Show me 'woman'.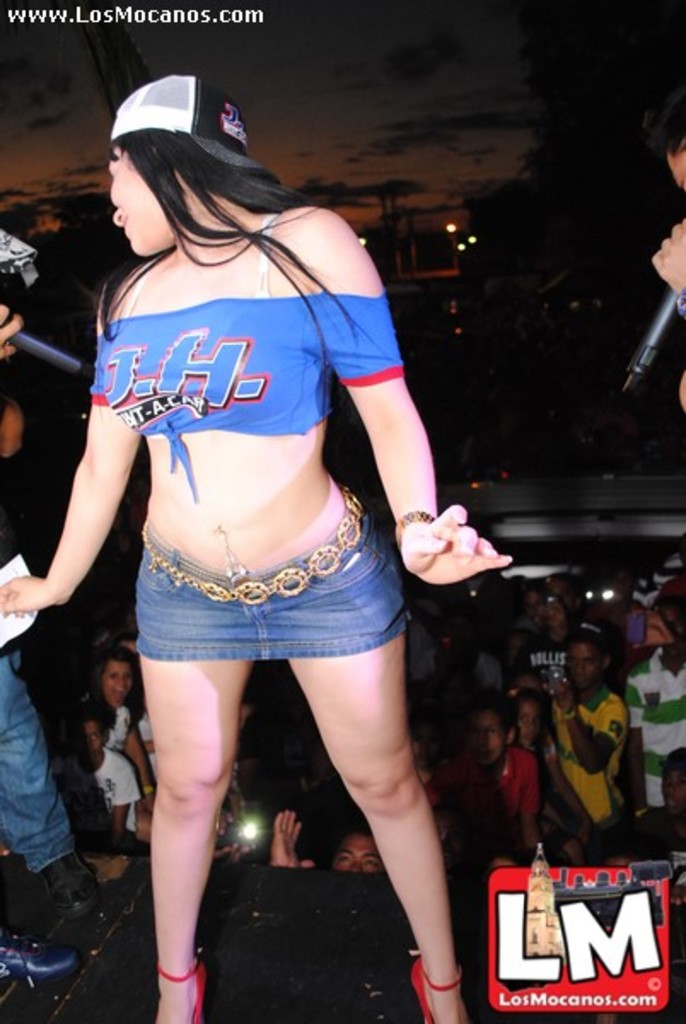
'woman' is here: [87,649,166,821].
